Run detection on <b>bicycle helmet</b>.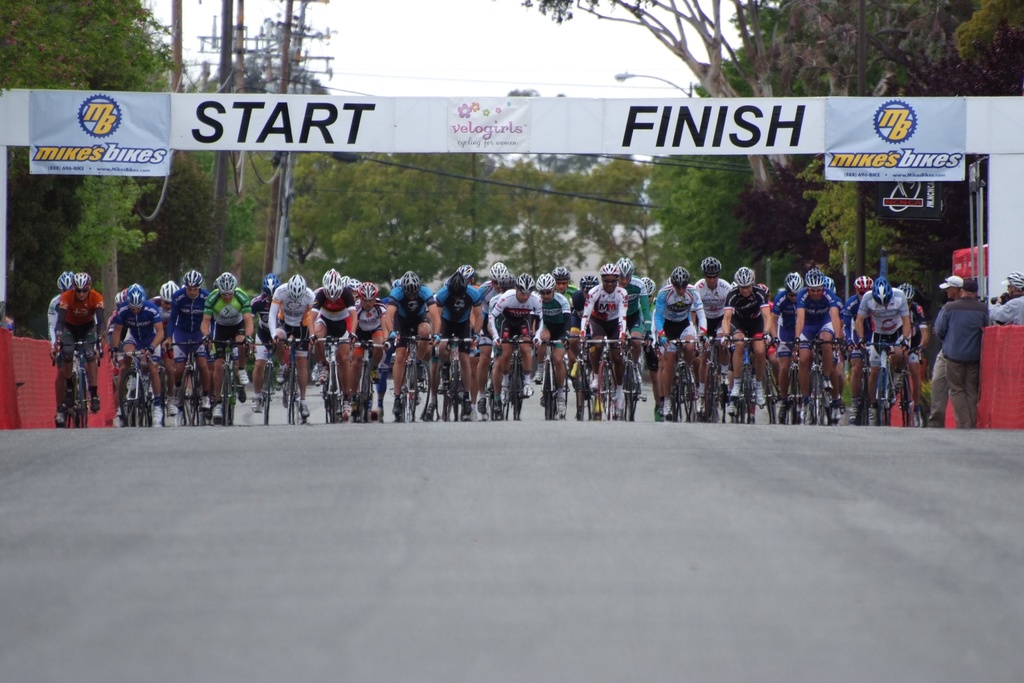
Result: rect(553, 265, 568, 283).
